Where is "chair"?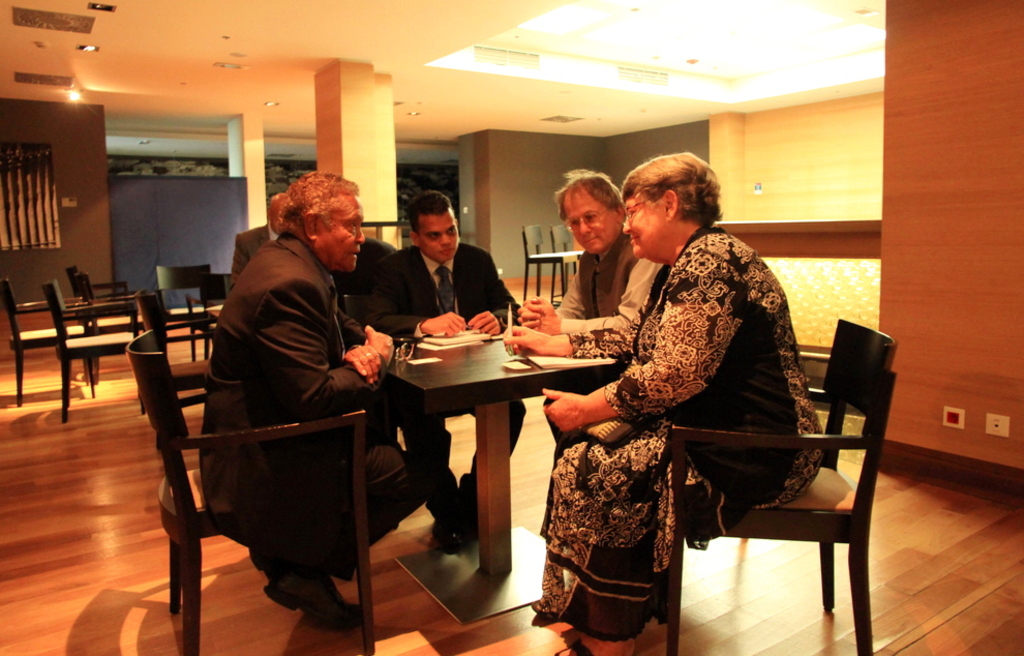
region(130, 289, 220, 450).
